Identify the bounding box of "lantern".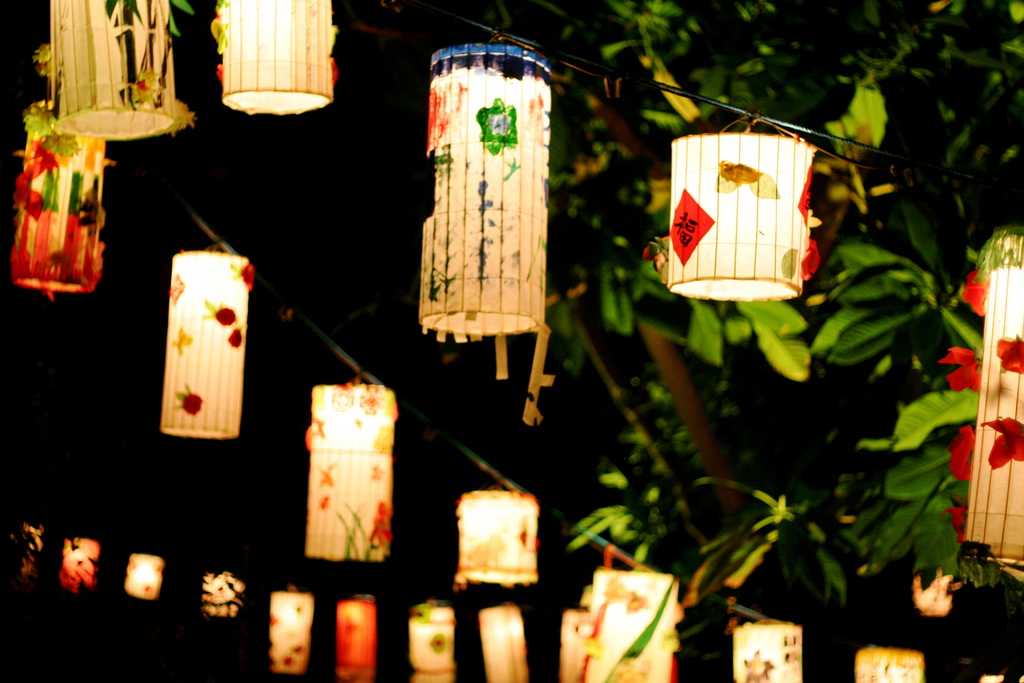
box(455, 491, 535, 588).
